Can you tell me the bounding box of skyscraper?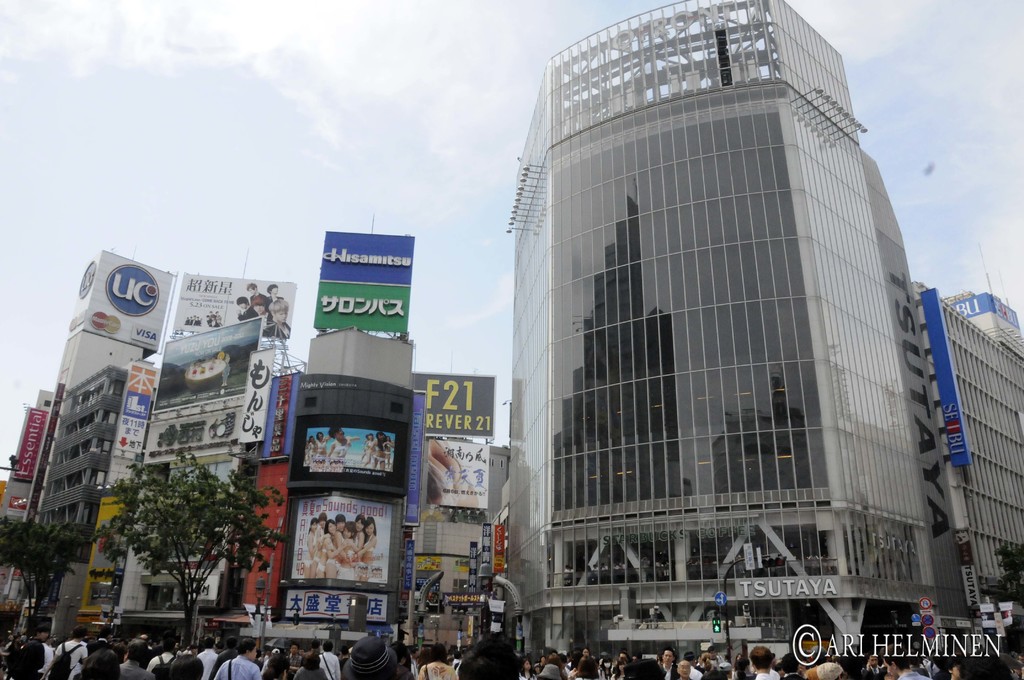
(x1=465, y1=0, x2=969, y2=679).
